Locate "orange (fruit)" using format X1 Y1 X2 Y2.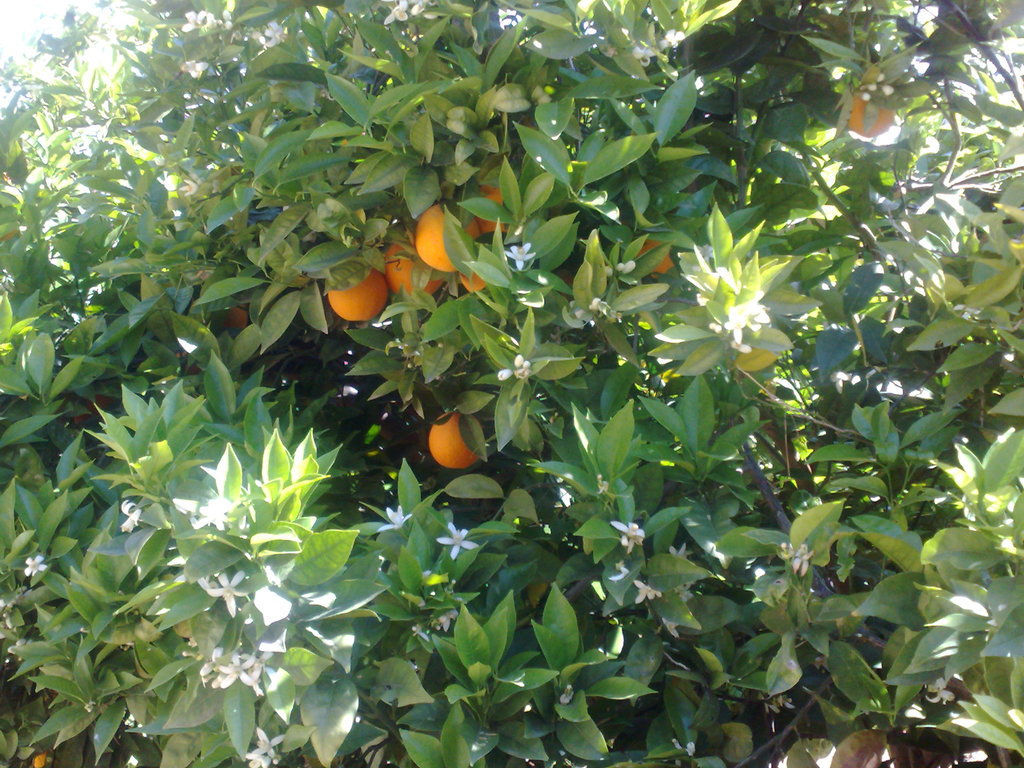
829 85 886 136.
